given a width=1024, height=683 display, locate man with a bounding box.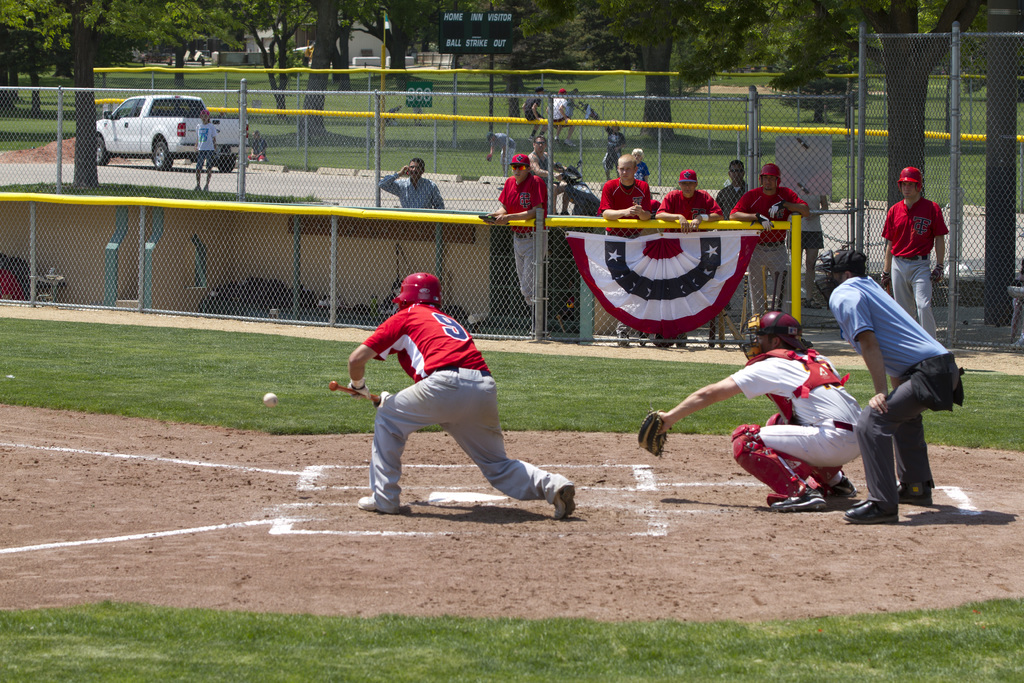
Located: detection(884, 163, 952, 339).
